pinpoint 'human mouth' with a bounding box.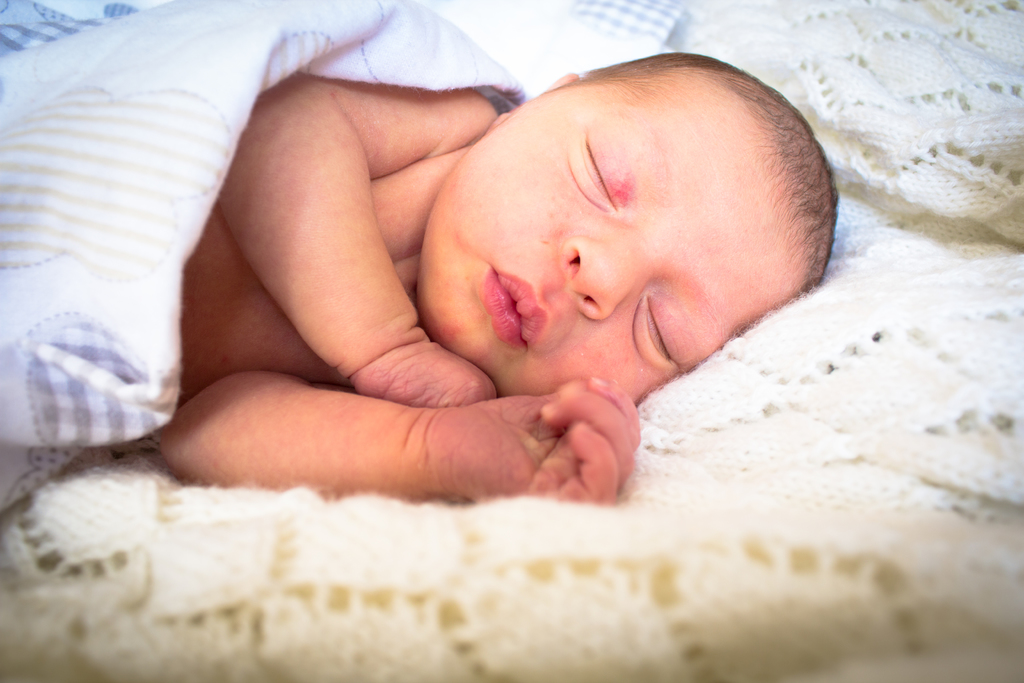
[left=477, top=263, right=554, bottom=354].
